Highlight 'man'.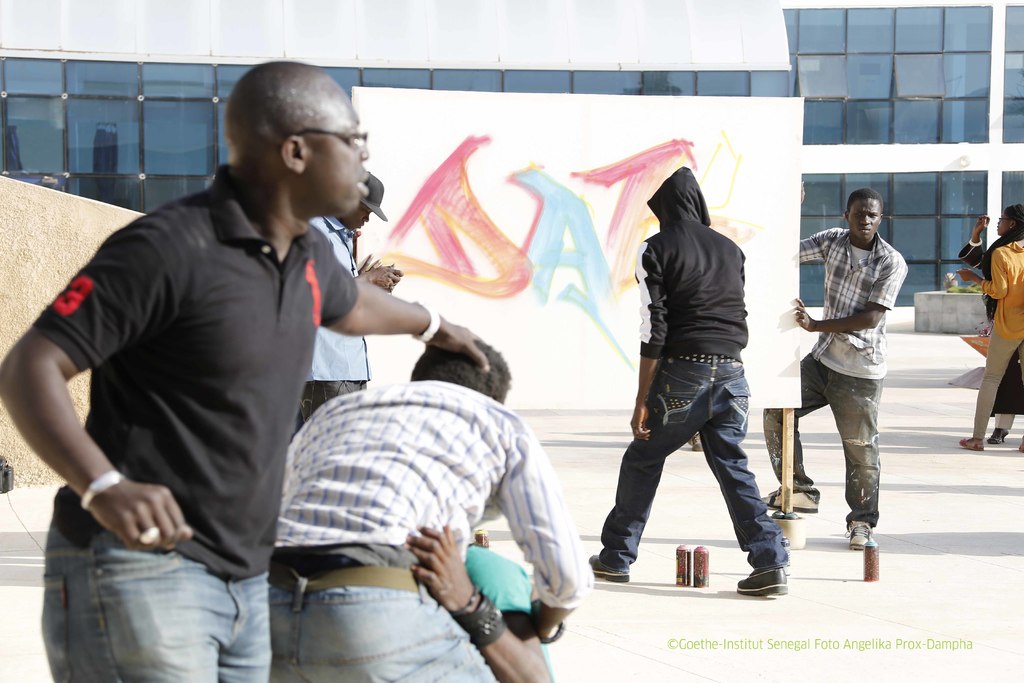
Highlighted region: [left=584, top=165, right=787, bottom=595].
